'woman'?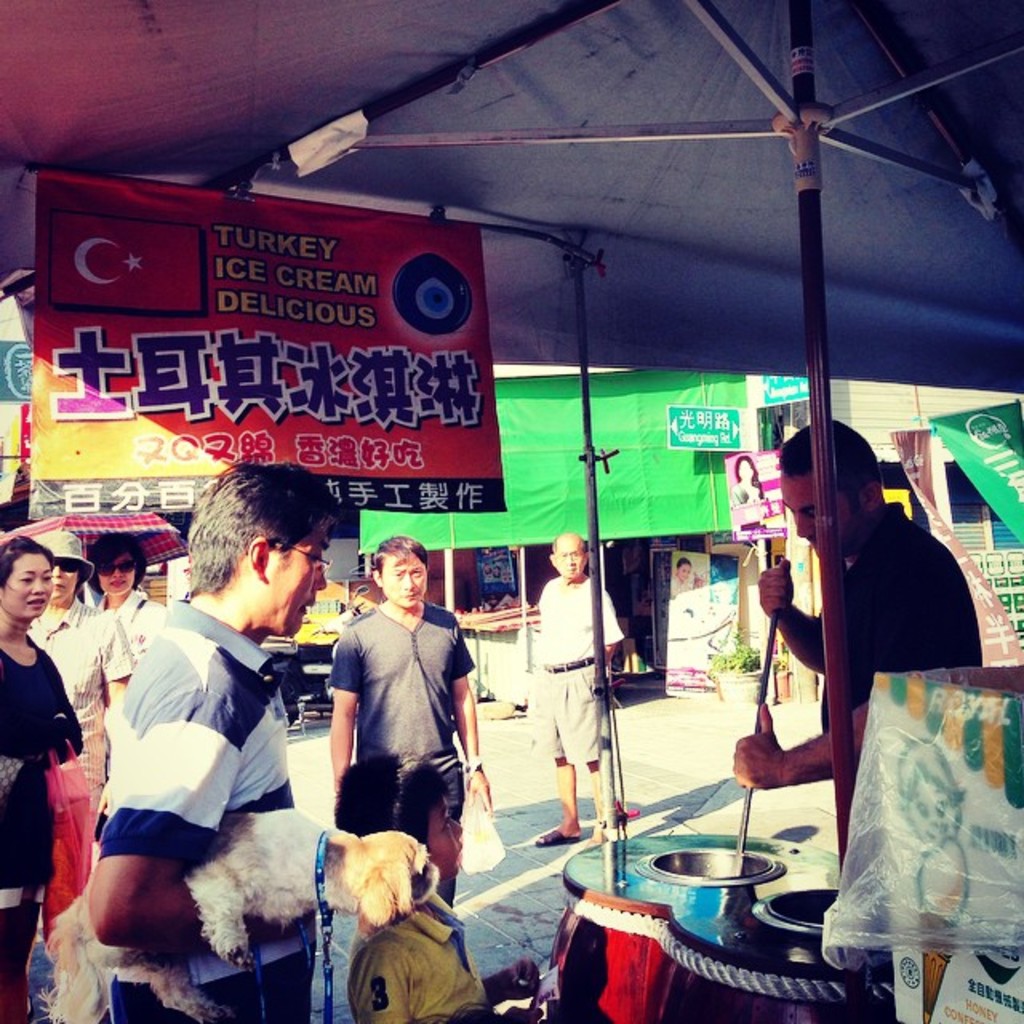
box=[0, 530, 82, 1022]
